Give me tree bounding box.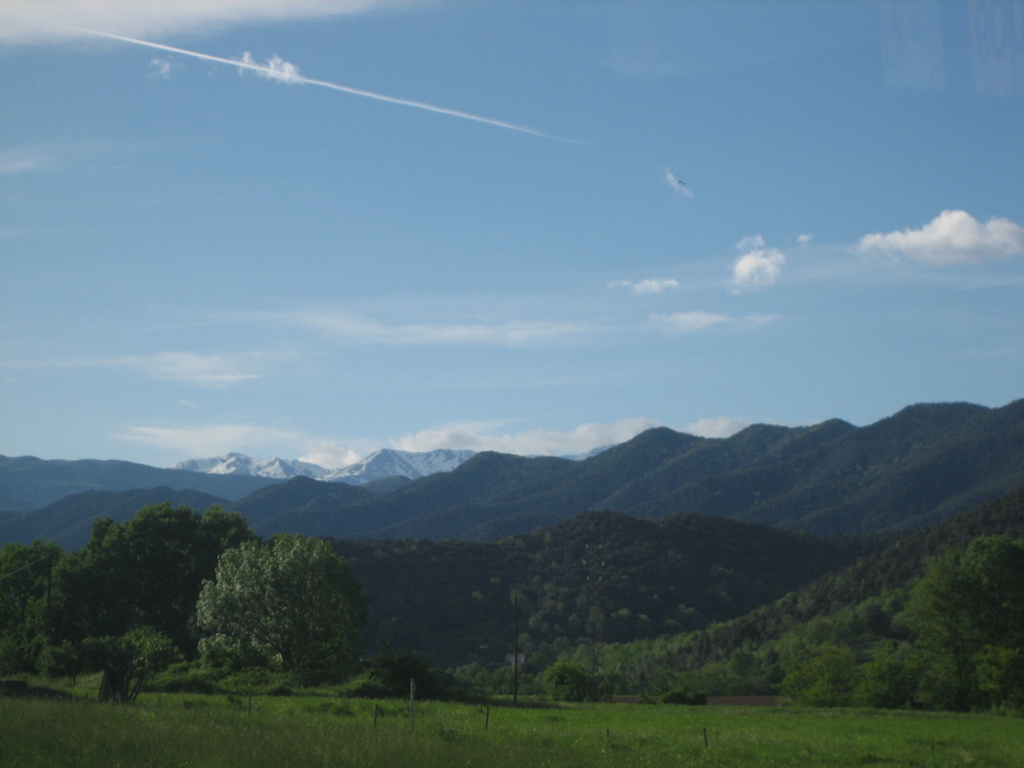
190:527:375:698.
